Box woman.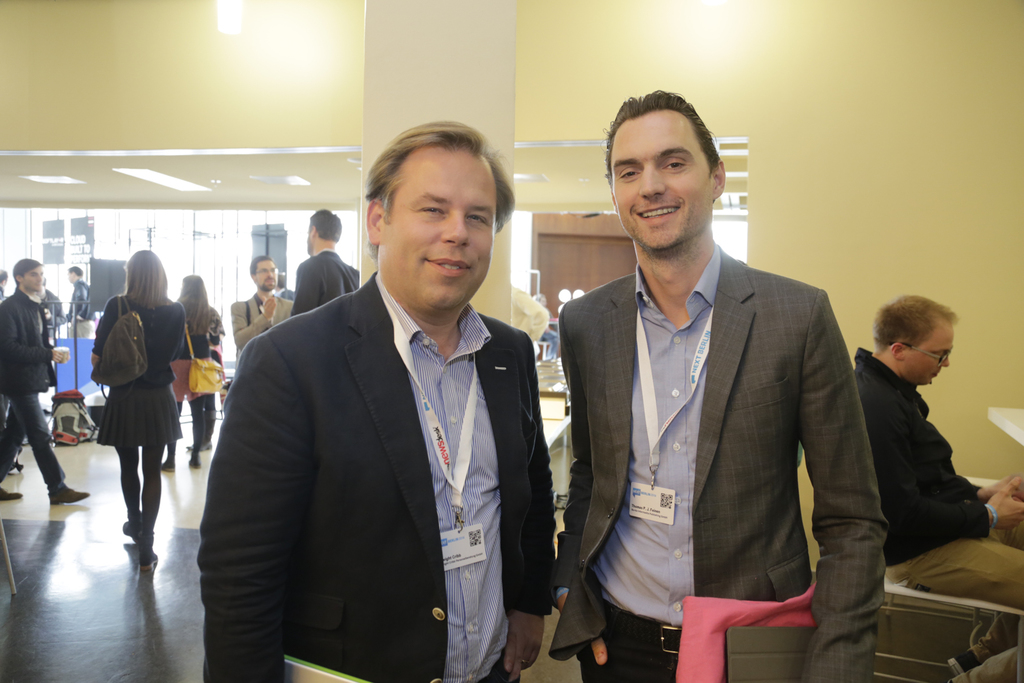
region(85, 250, 180, 553).
